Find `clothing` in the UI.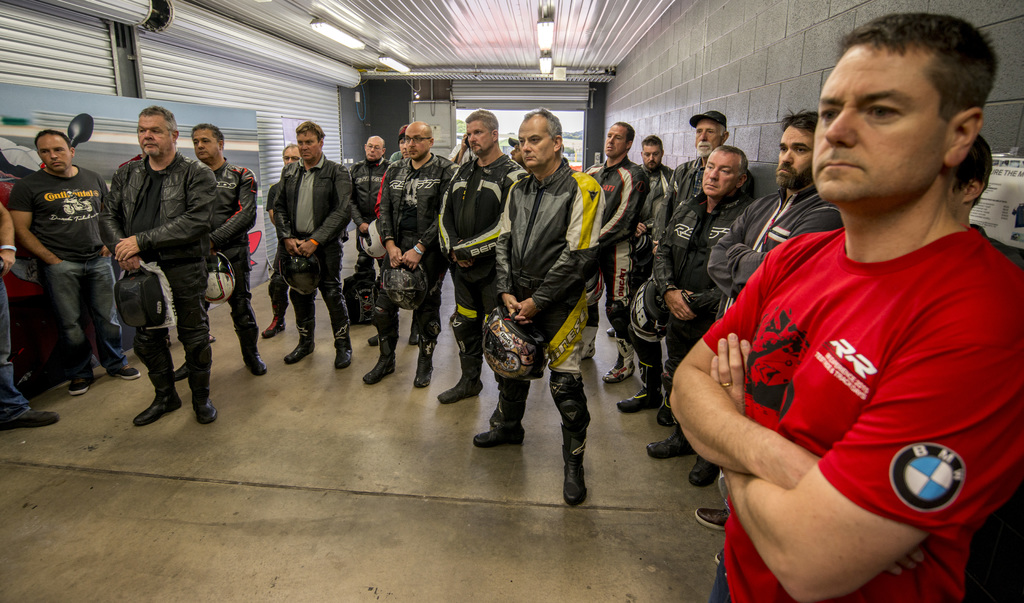
UI element at bbox(486, 158, 605, 374).
